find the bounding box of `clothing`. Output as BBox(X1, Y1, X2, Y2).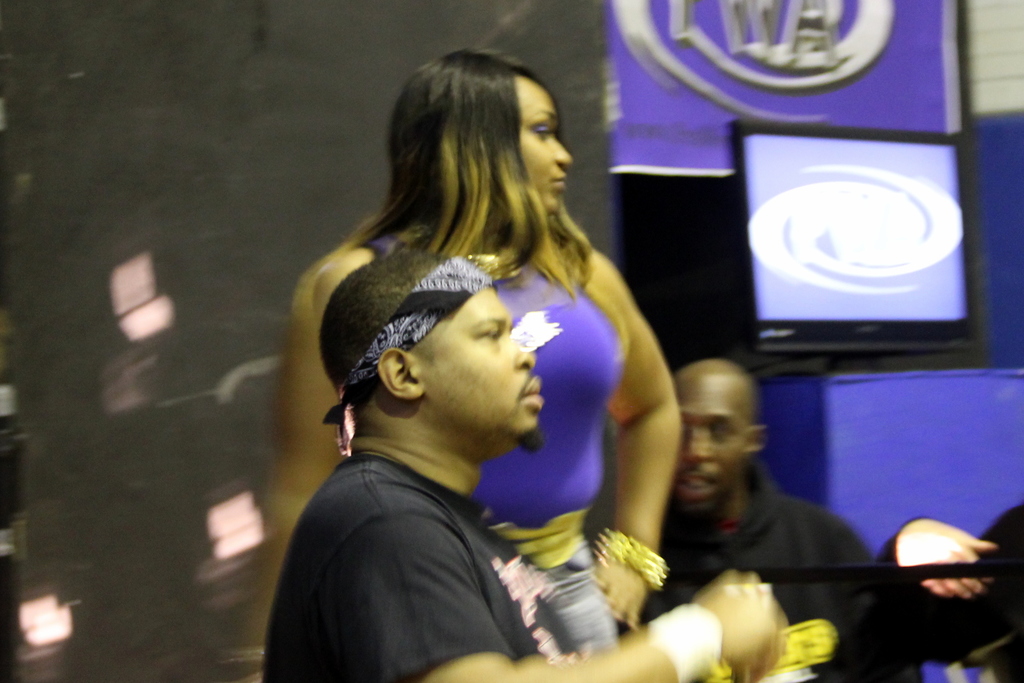
BBox(652, 458, 916, 682).
